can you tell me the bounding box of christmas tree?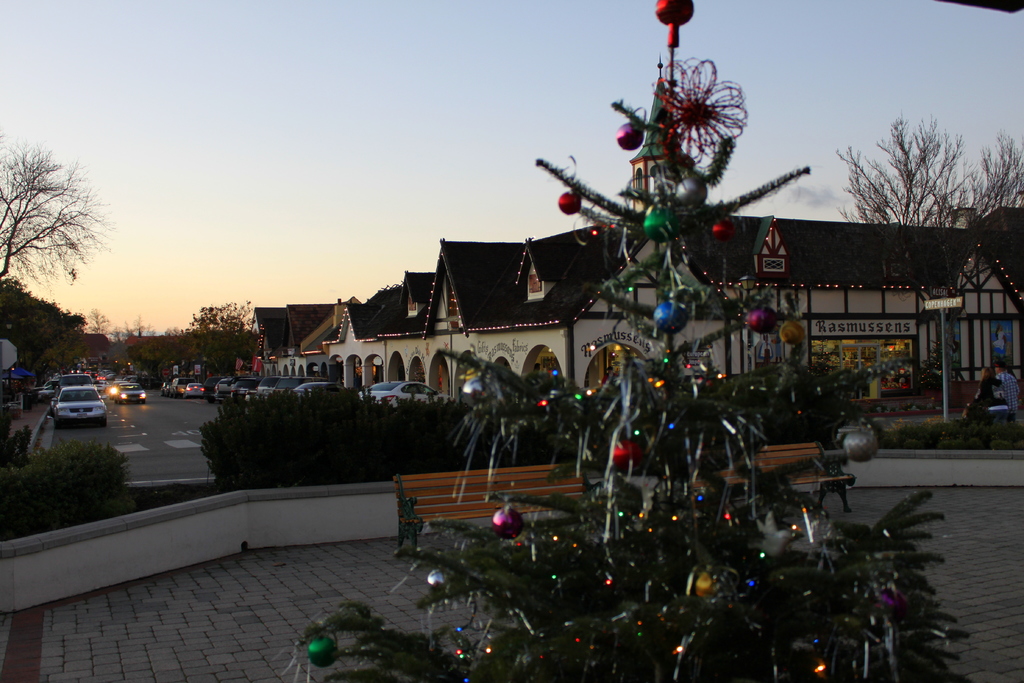
Rect(277, 0, 974, 682).
